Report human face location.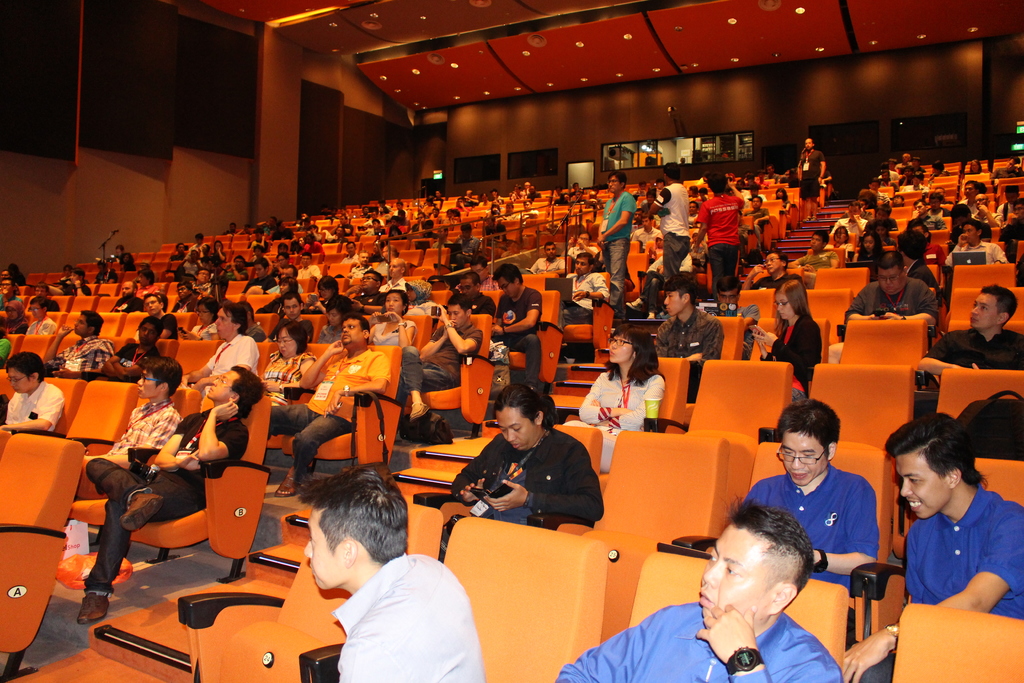
Report: <box>499,404,535,451</box>.
